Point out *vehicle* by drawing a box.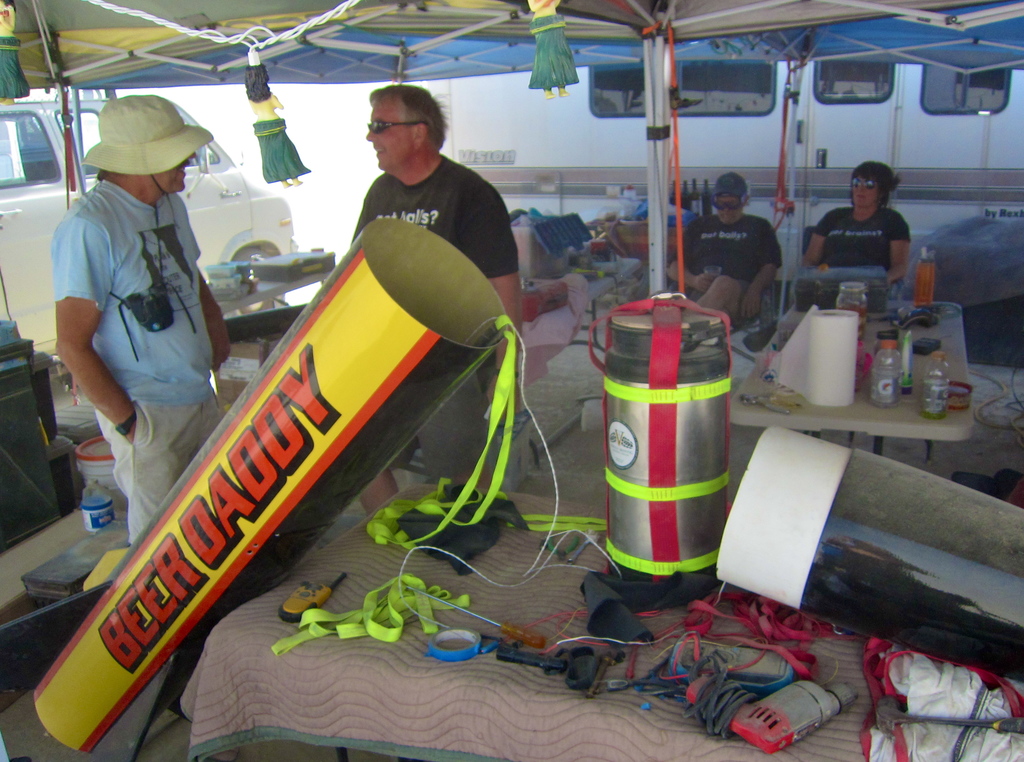
l=0, t=96, r=300, b=385.
